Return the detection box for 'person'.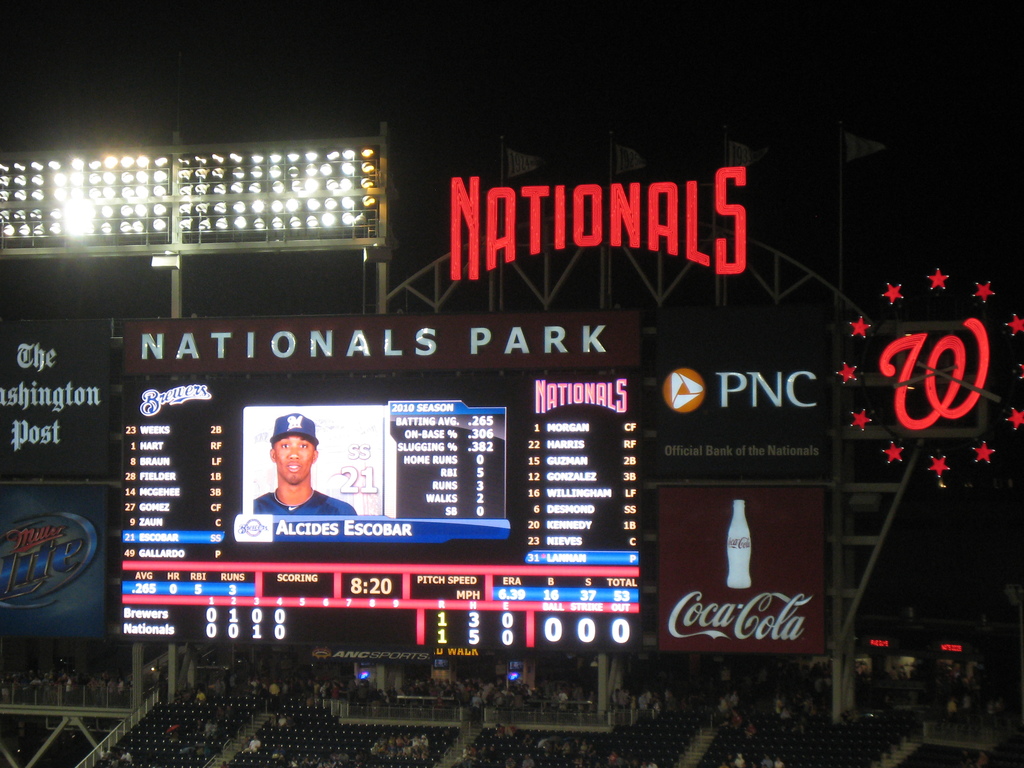
rect(270, 749, 285, 761).
